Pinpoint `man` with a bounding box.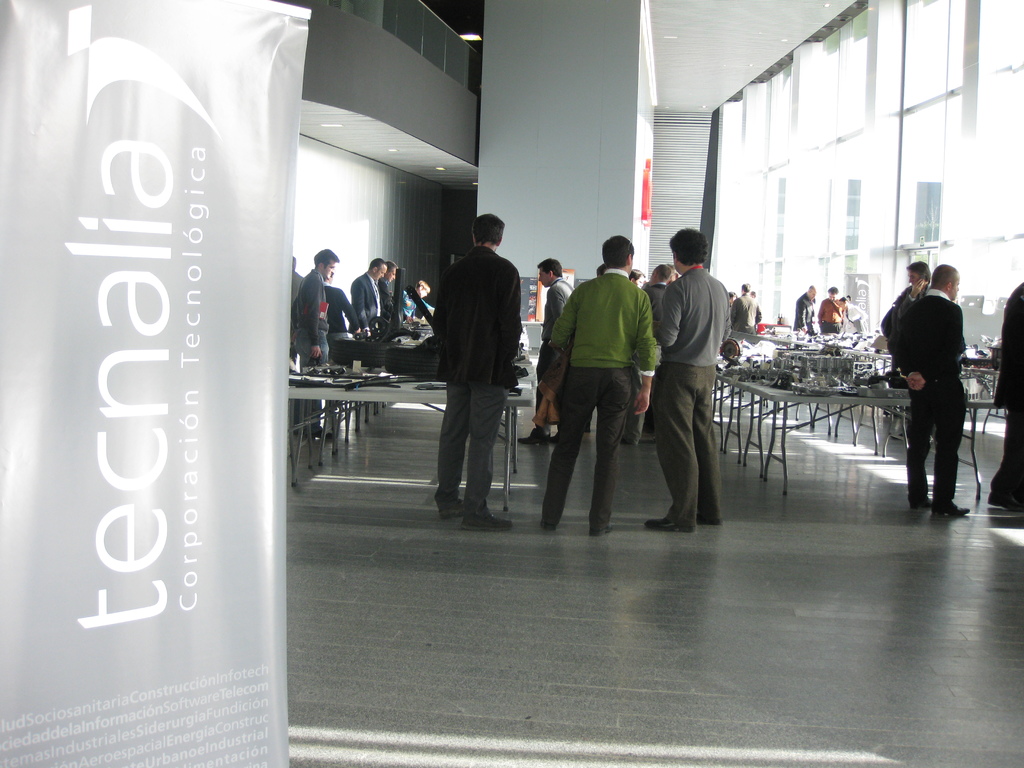
left=422, top=211, right=531, bottom=534.
